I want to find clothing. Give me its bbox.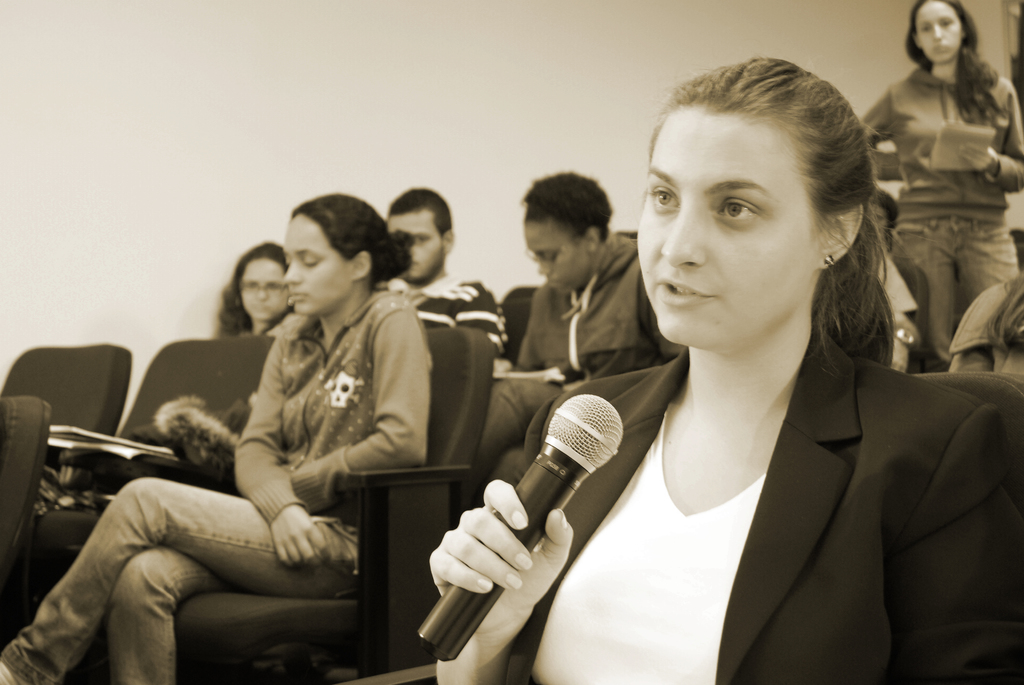
l=401, t=323, r=1023, b=684.
